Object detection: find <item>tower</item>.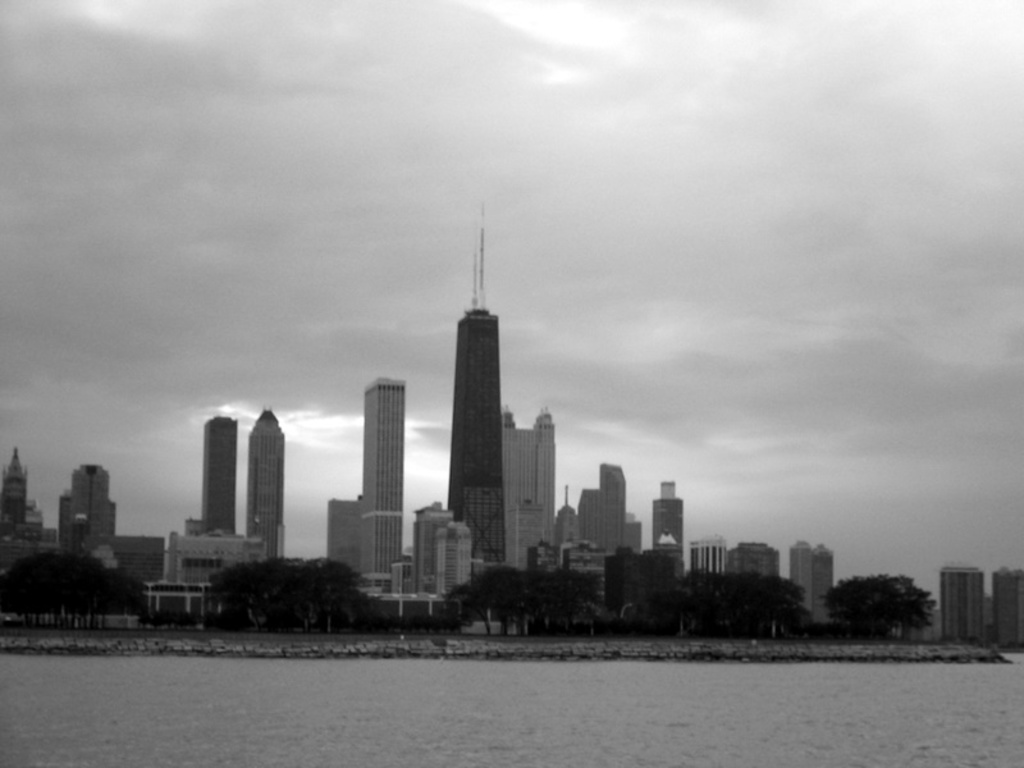
349:385:411:595.
